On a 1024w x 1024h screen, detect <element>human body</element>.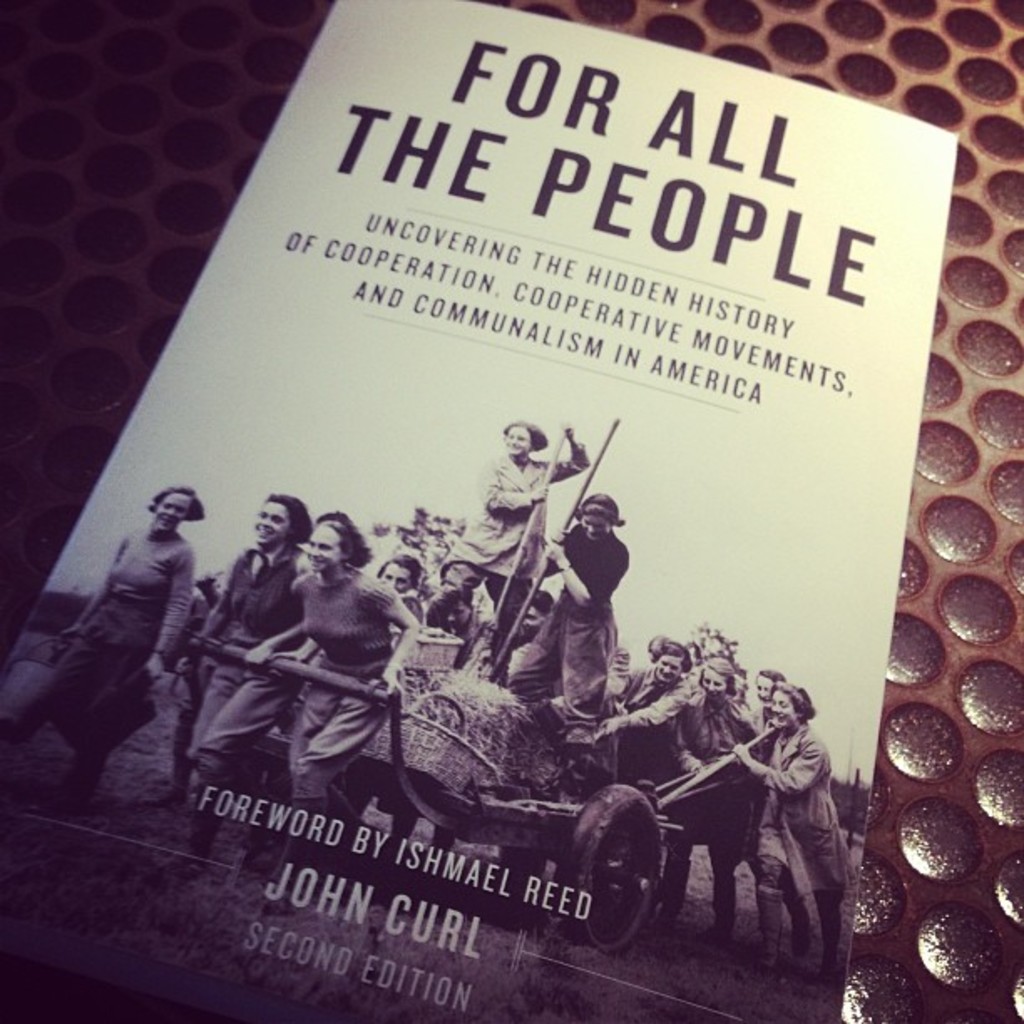
602,643,689,810.
